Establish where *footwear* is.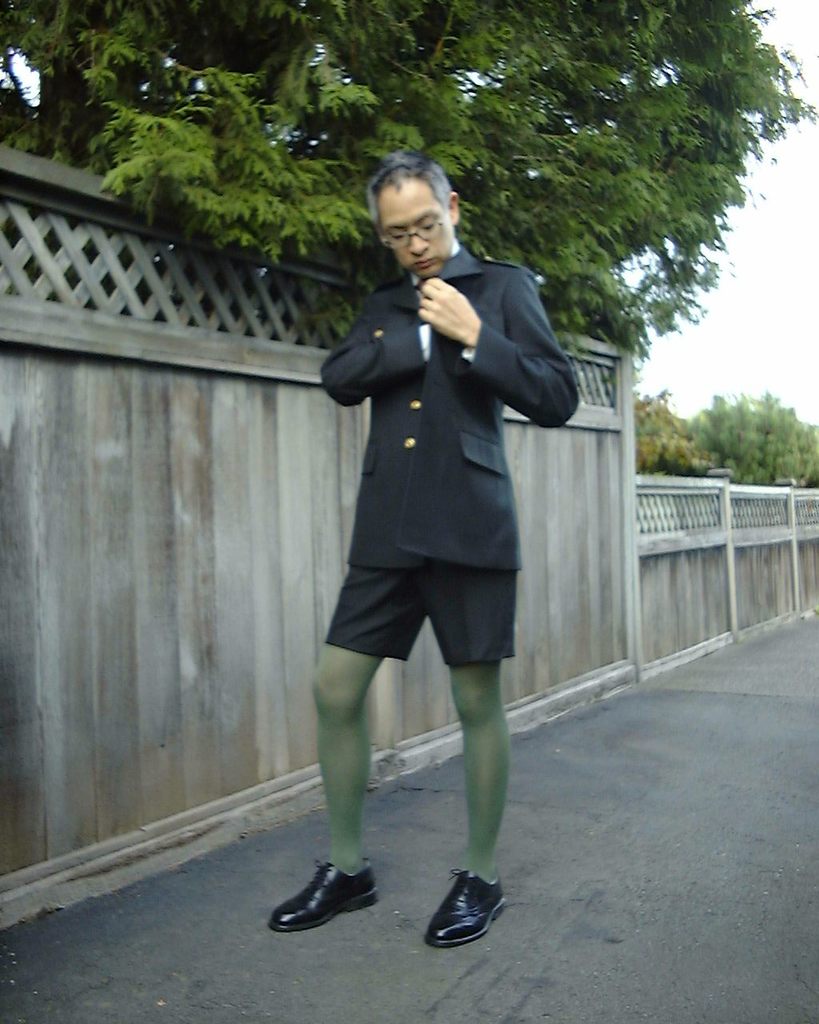
Established at <bbox>279, 865, 382, 934</bbox>.
